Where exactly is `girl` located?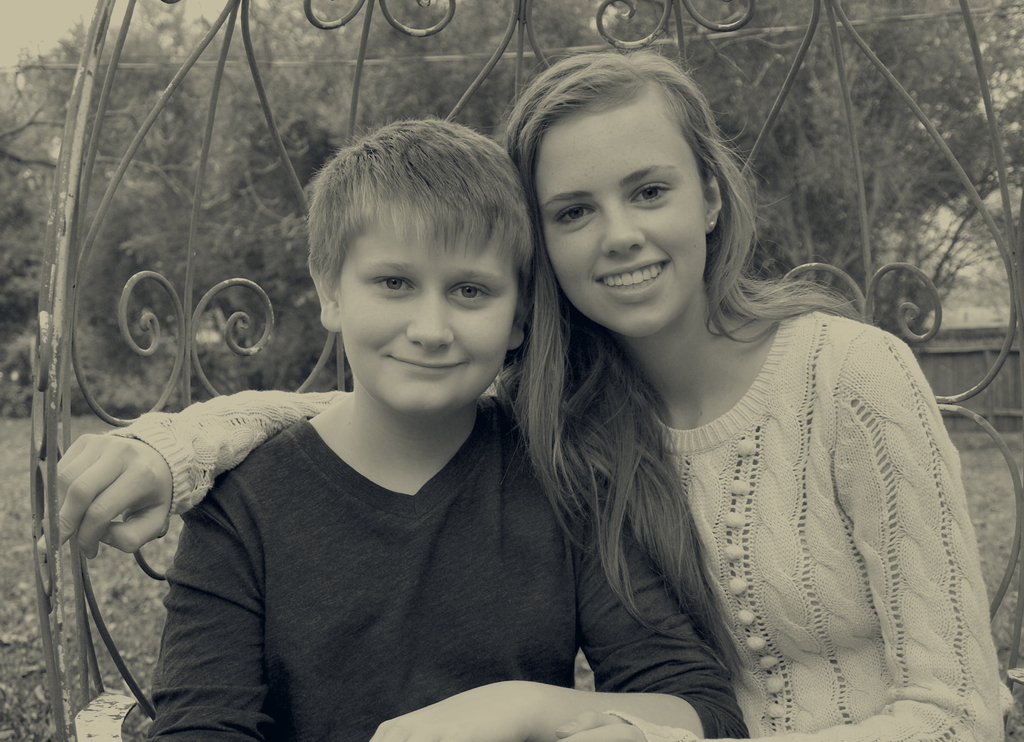
Its bounding box is box(38, 53, 1005, 741).
